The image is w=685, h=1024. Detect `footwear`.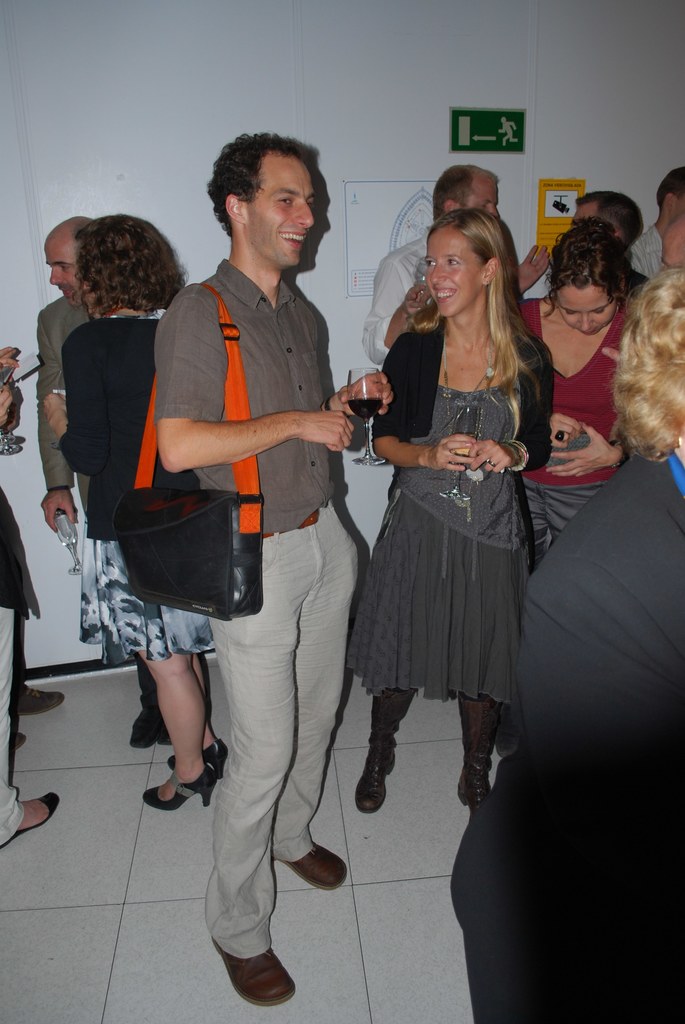
Detection: bbox(13, 732, 26, 749).
